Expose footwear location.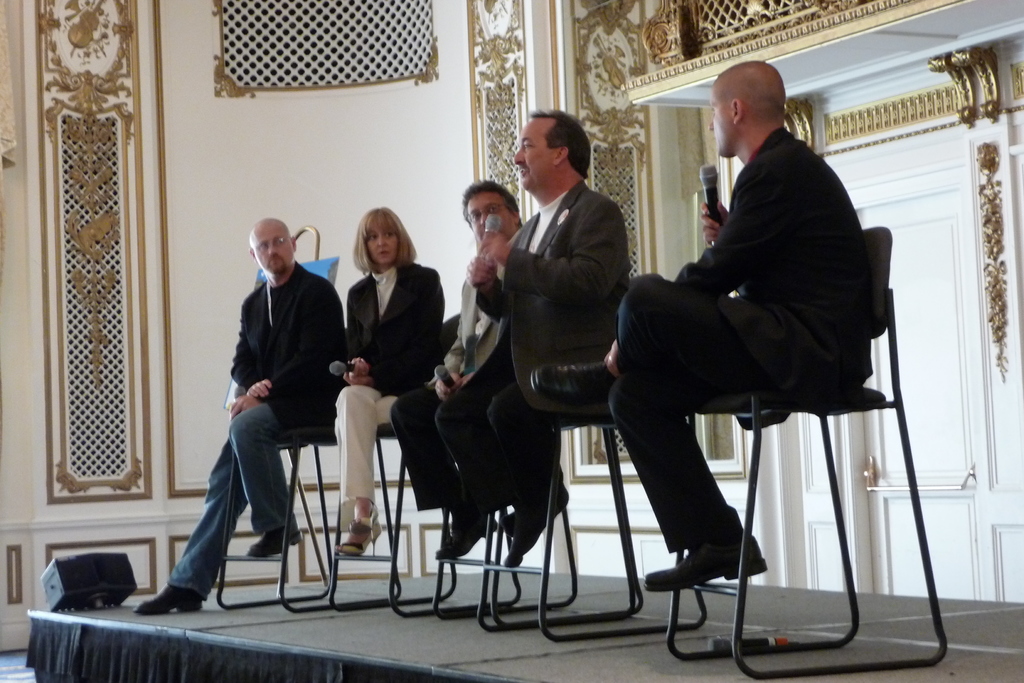
Exposed at region(433, 509, 504, 562).
